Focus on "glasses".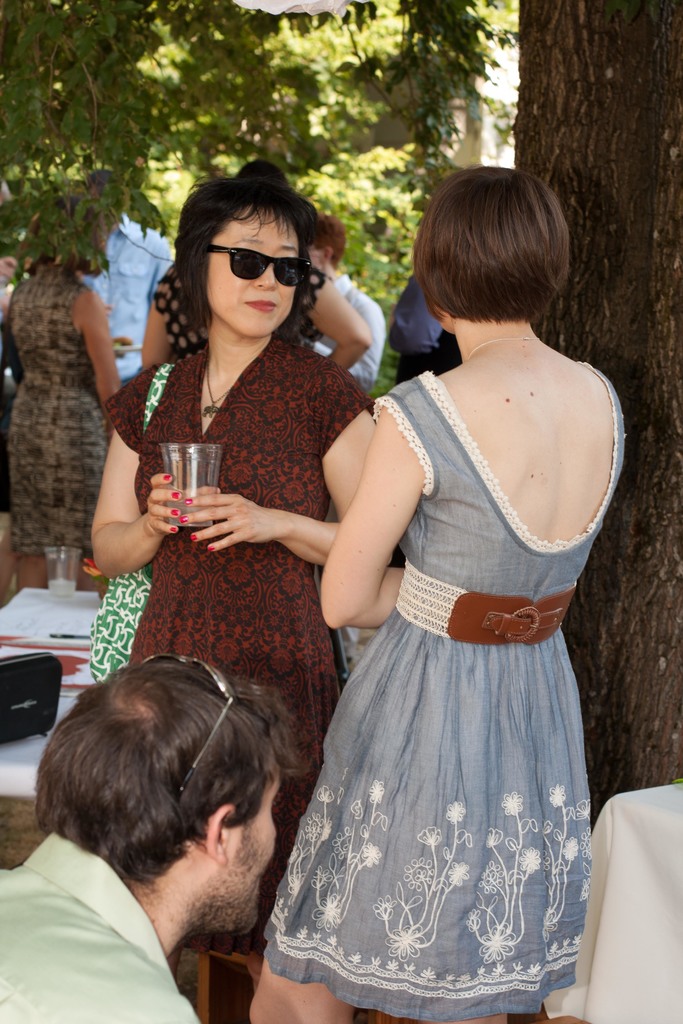
Focused at l=203, t=237, r=309, b=297.
